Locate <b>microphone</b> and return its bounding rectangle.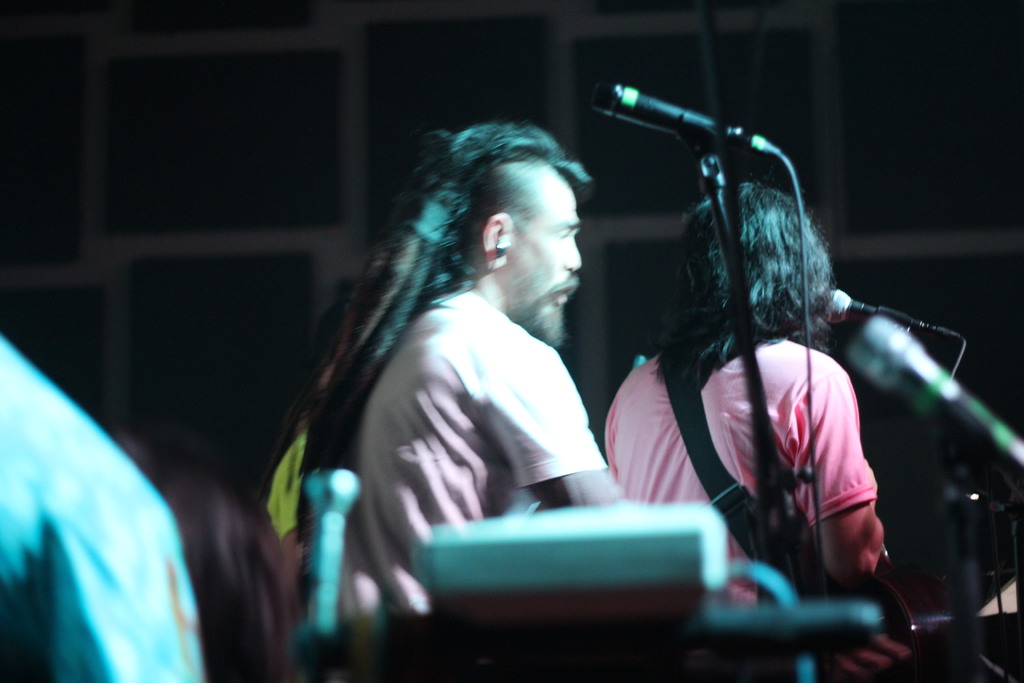
BBox(809, 285, 961, 344).
